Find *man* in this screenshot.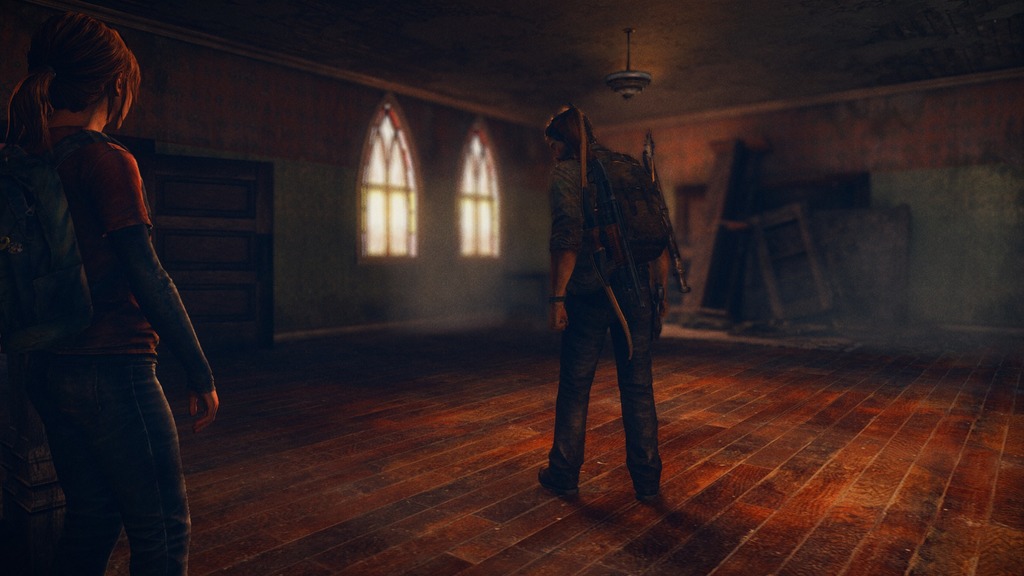
The bounding box for *man* is region(537, 105, 674, 498).
